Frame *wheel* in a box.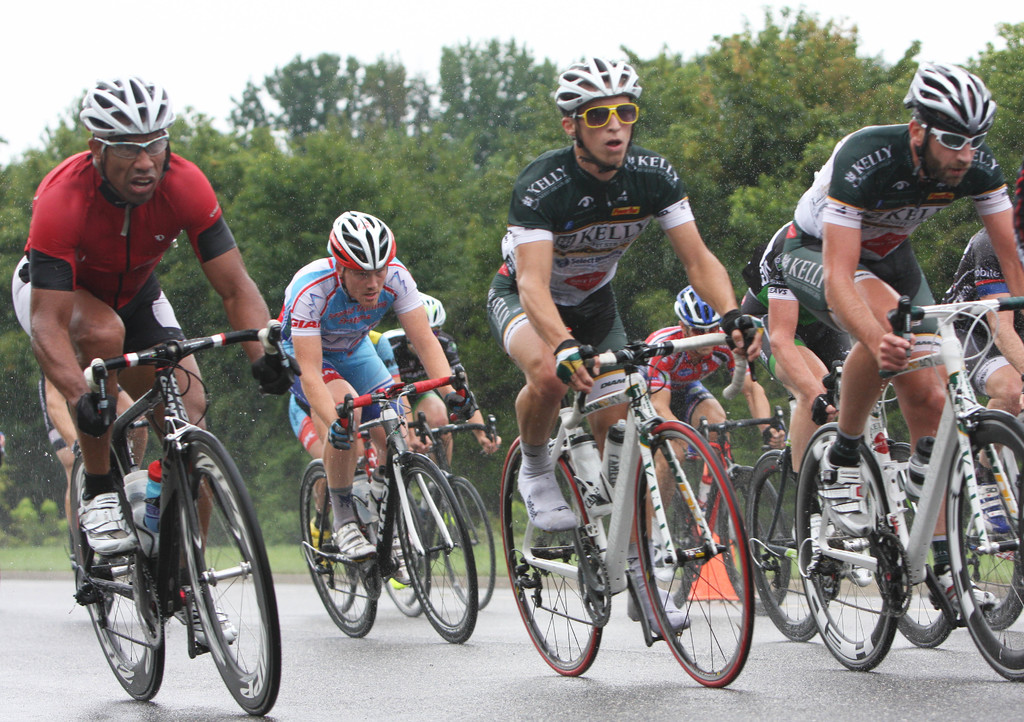
box(501, 437, 604, 677).
